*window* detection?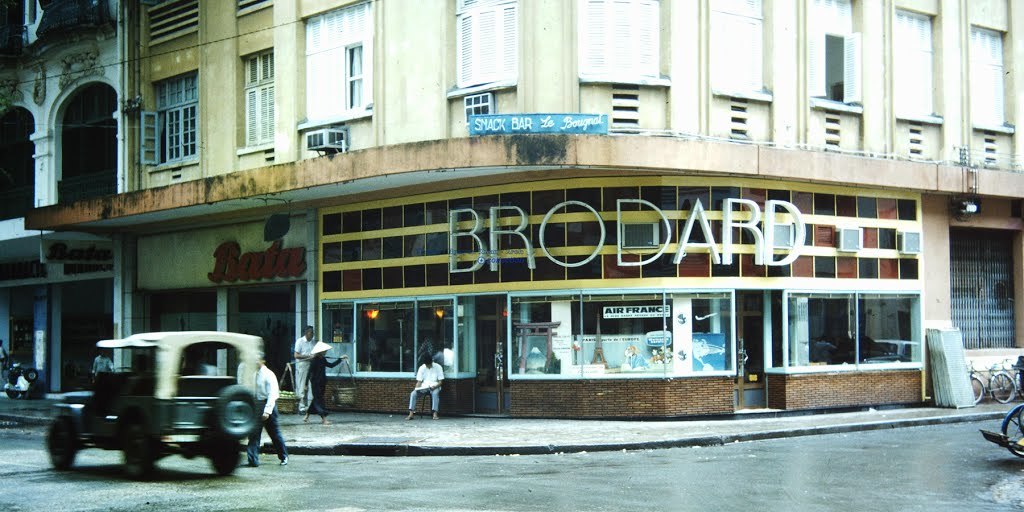
319, 186, 925, 293
